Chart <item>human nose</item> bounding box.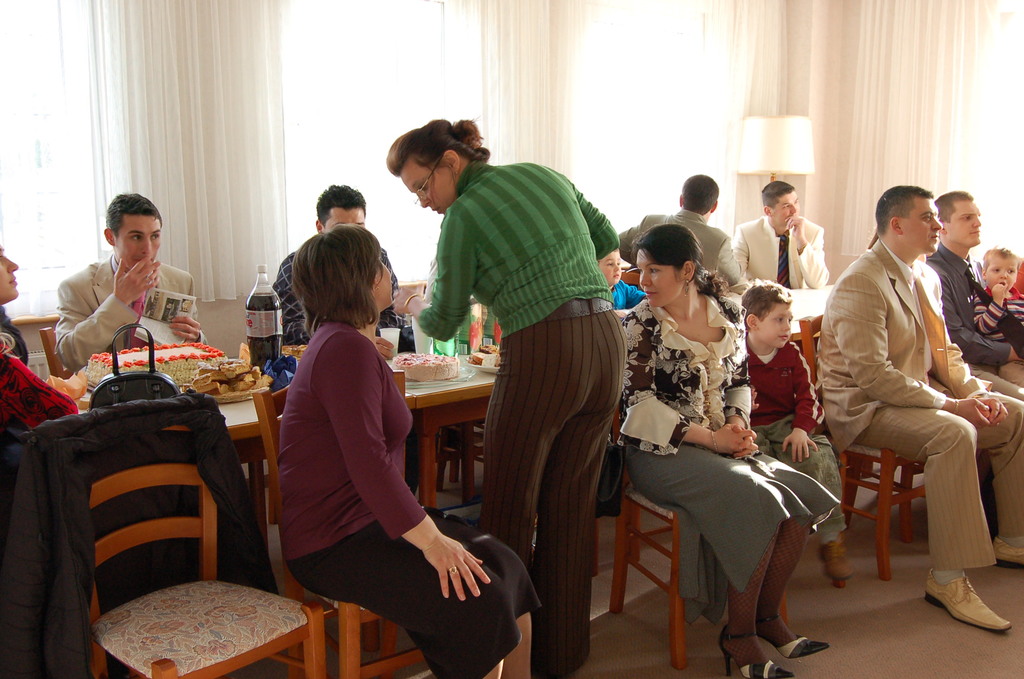
Charted: x1=416, y1=192, x2=430, y2=208.
